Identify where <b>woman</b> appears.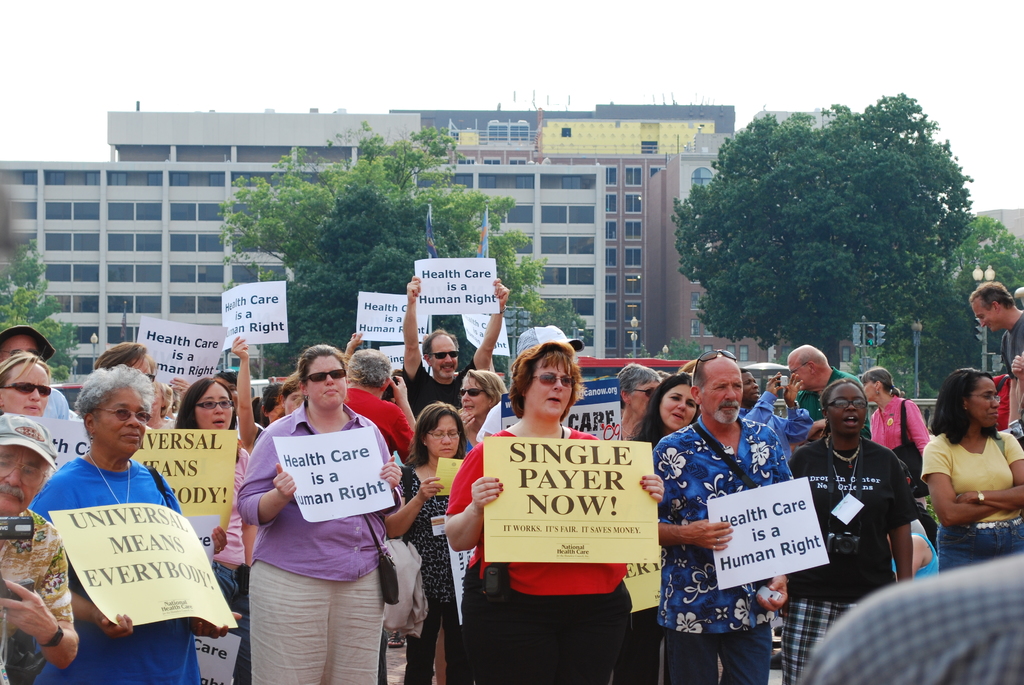
Appears at 620:372:703:684.
